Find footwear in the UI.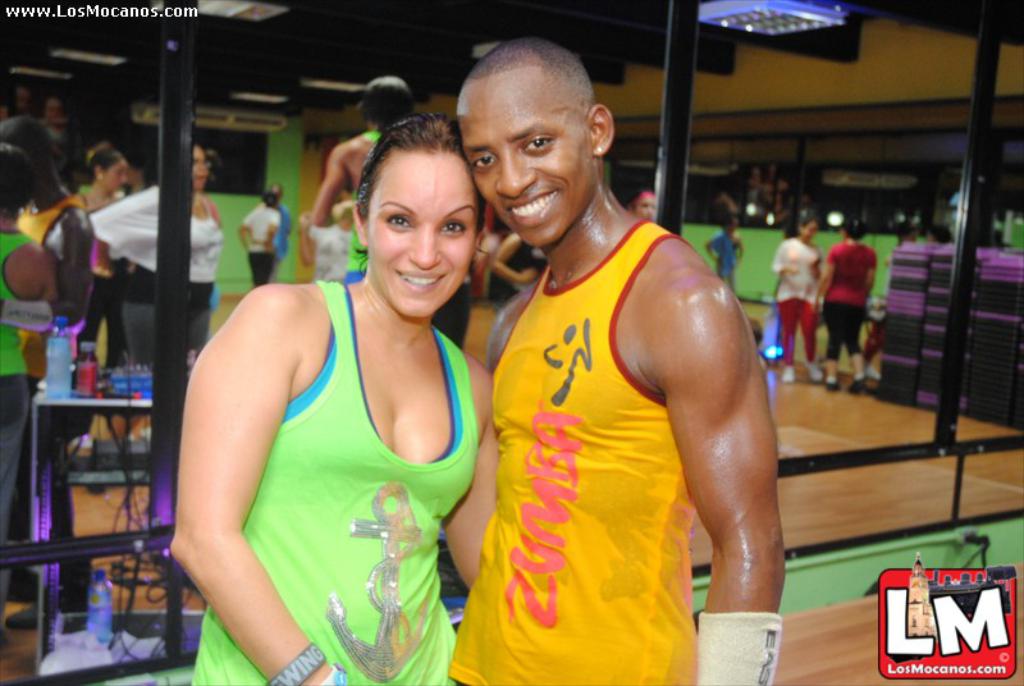
UI element at (826, 375, 842, 392).
